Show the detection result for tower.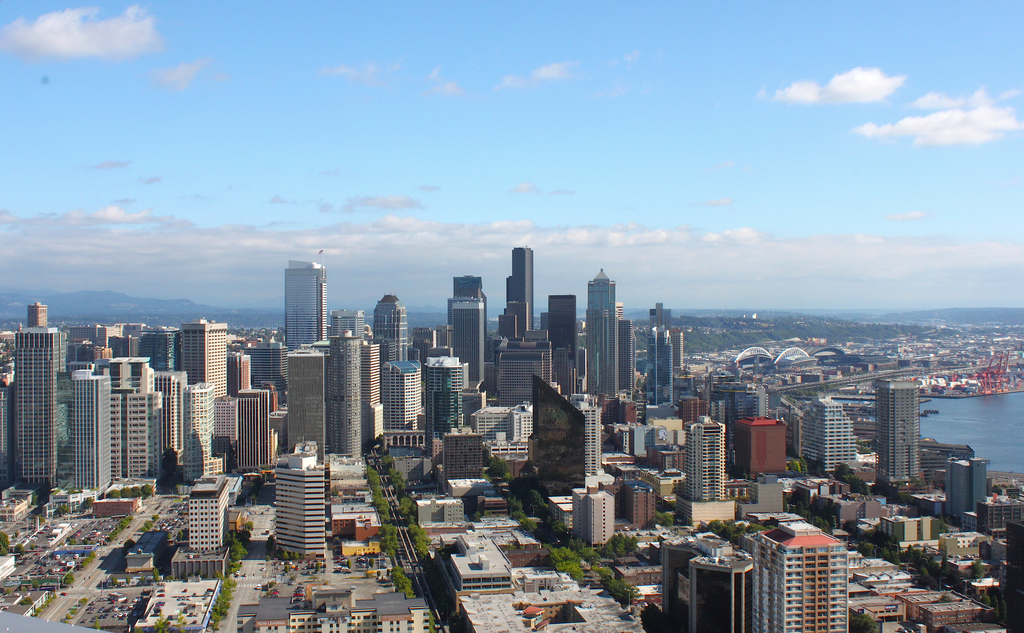
bbox=(747, 514, 847, 632).
